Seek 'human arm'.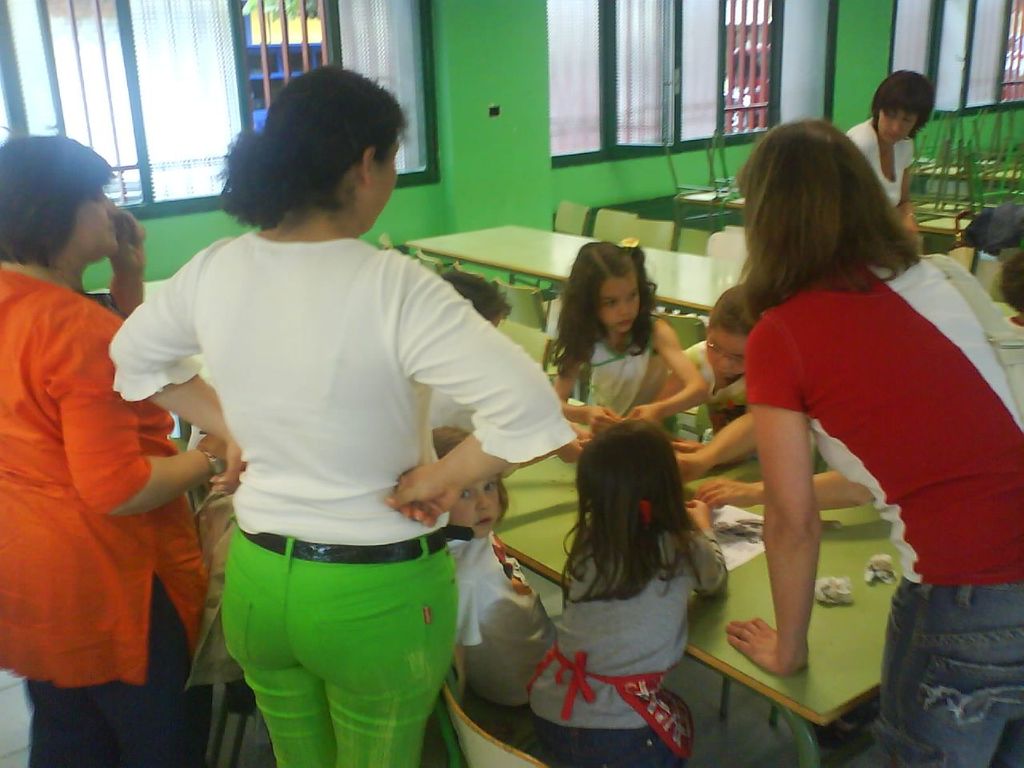
x1=550, y1=349, x2=626, y2=431.
